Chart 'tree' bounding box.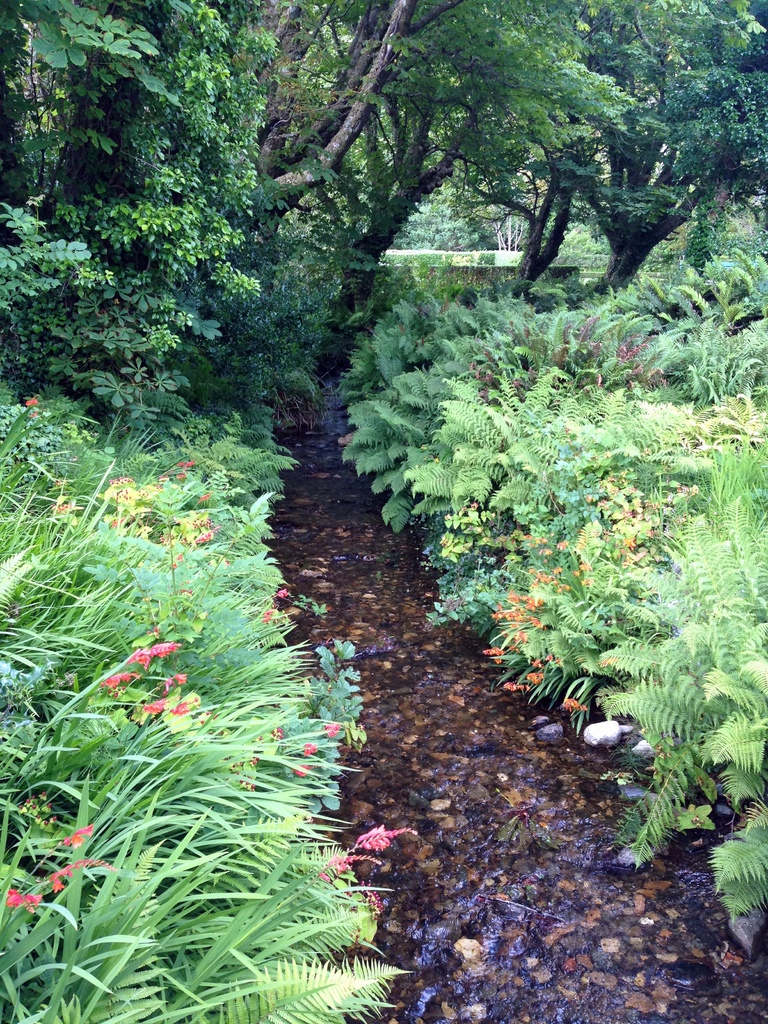
Charted: 1/0/483/311.
